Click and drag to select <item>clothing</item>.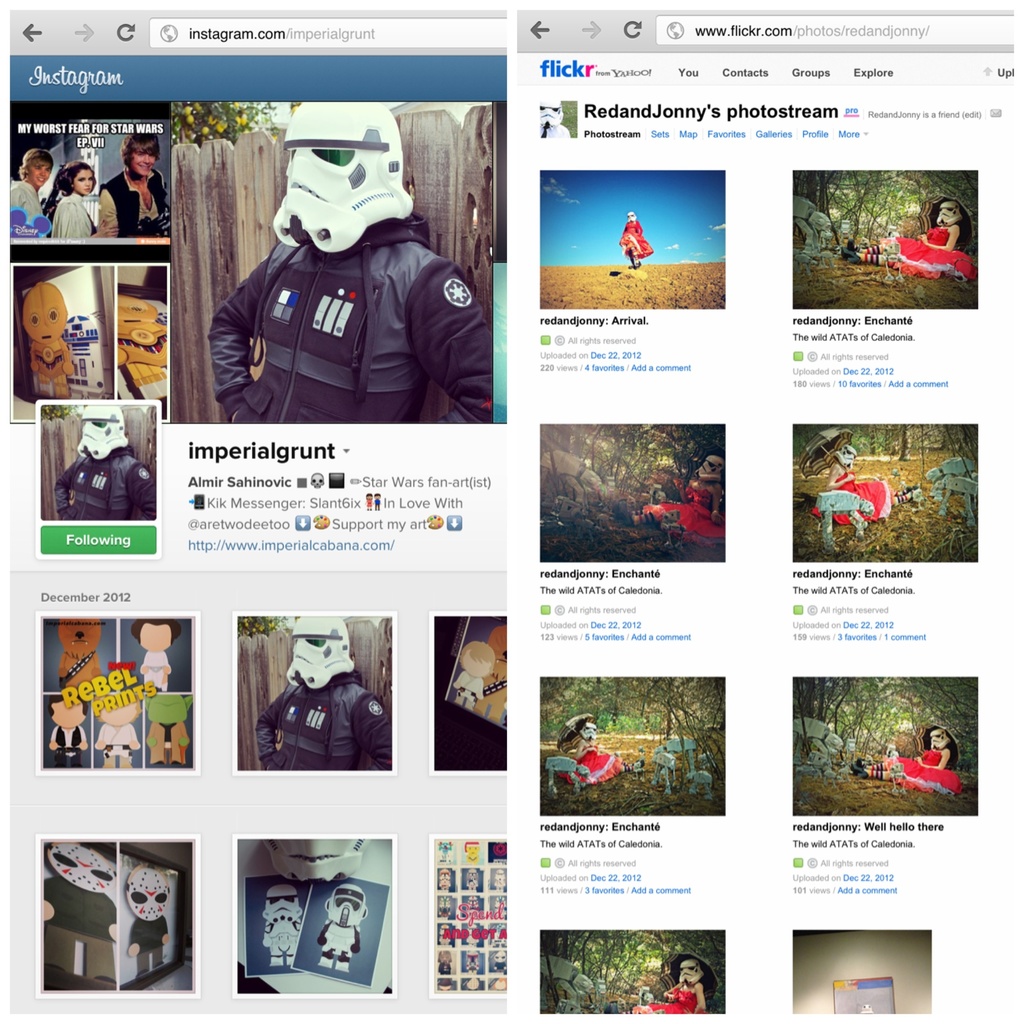
Selection: <region>11, 180, 35, 221</region>.
